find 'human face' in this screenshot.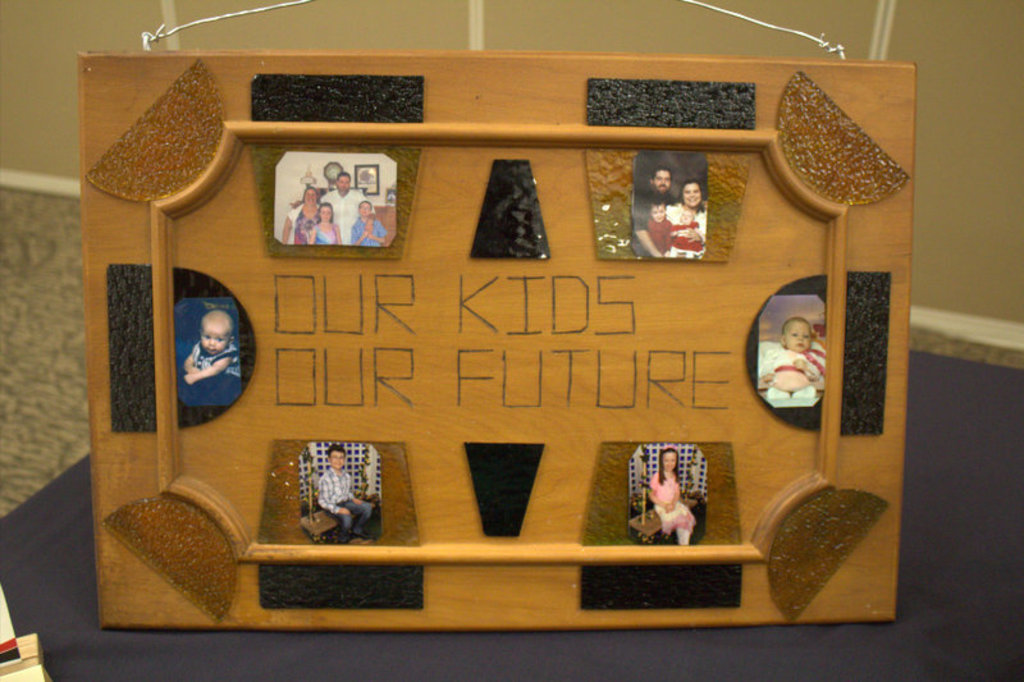
The bounding box for 'human face' is 202, 328, 227, 356.
